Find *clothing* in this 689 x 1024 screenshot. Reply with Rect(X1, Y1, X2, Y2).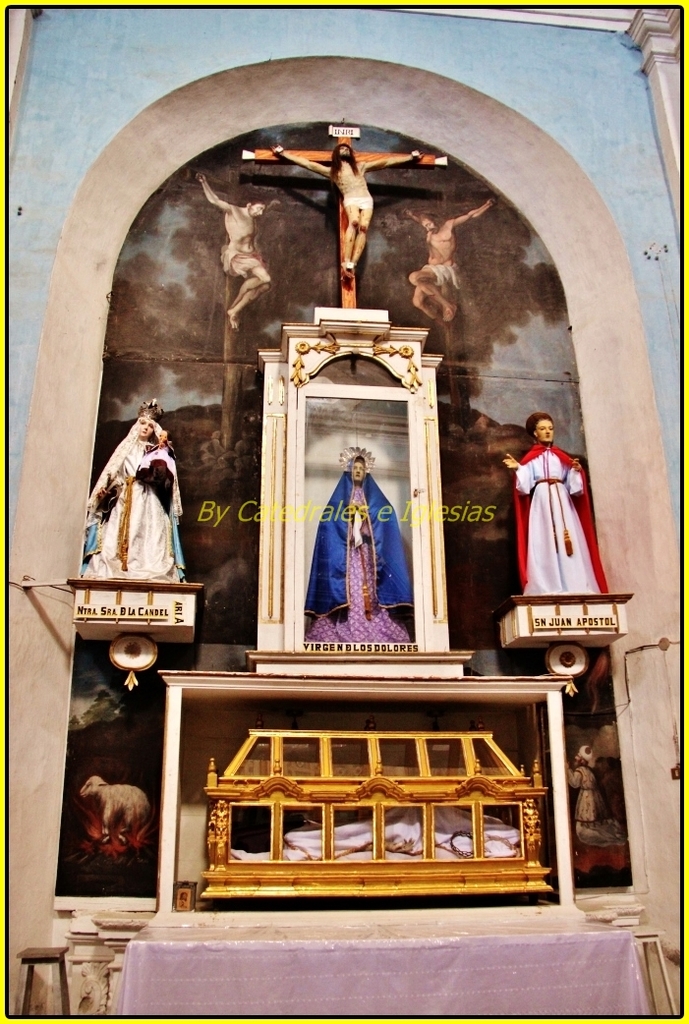
Rect(512, 417, 603, 608).
